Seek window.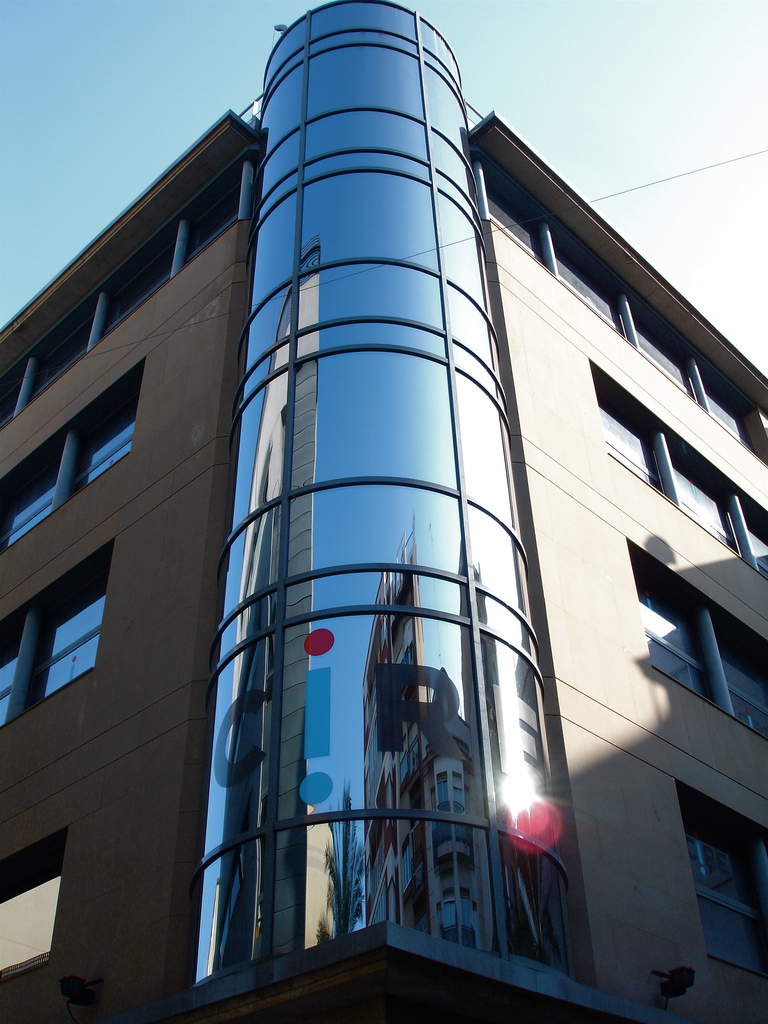
<region>632, 534, 767, 739</region>.
